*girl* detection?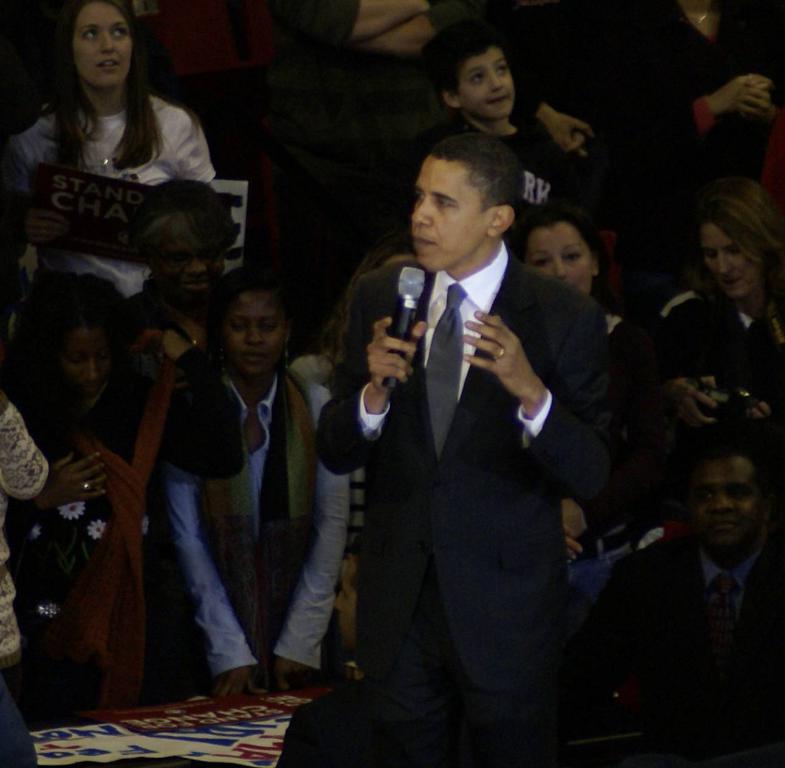
15, 266, 149, 615
